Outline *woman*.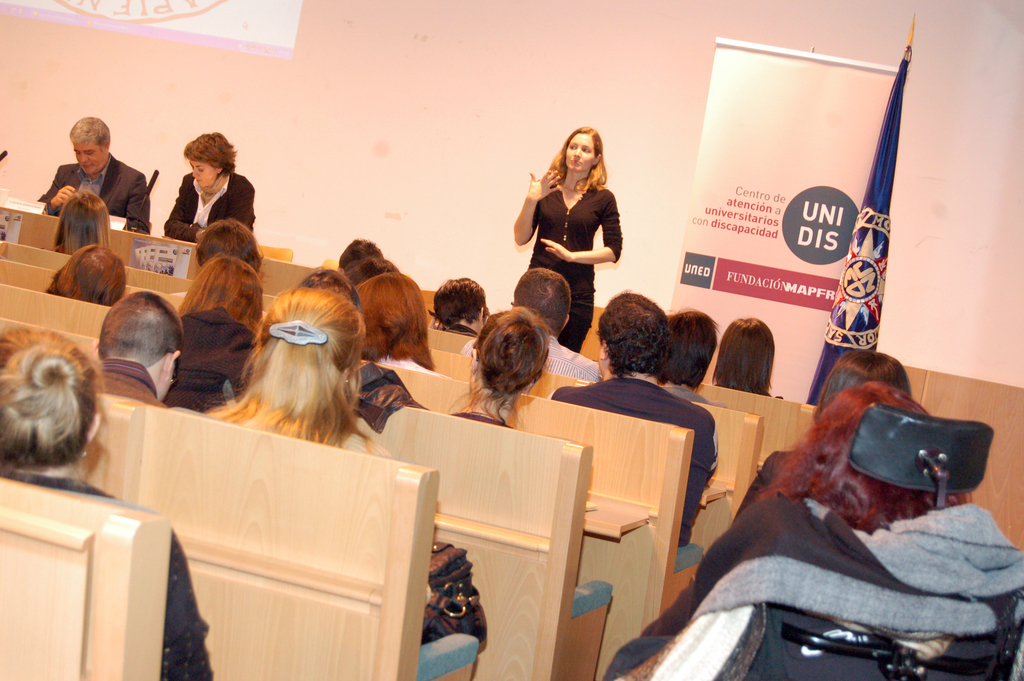
Outline: crop(161, 129, 259, 244).
